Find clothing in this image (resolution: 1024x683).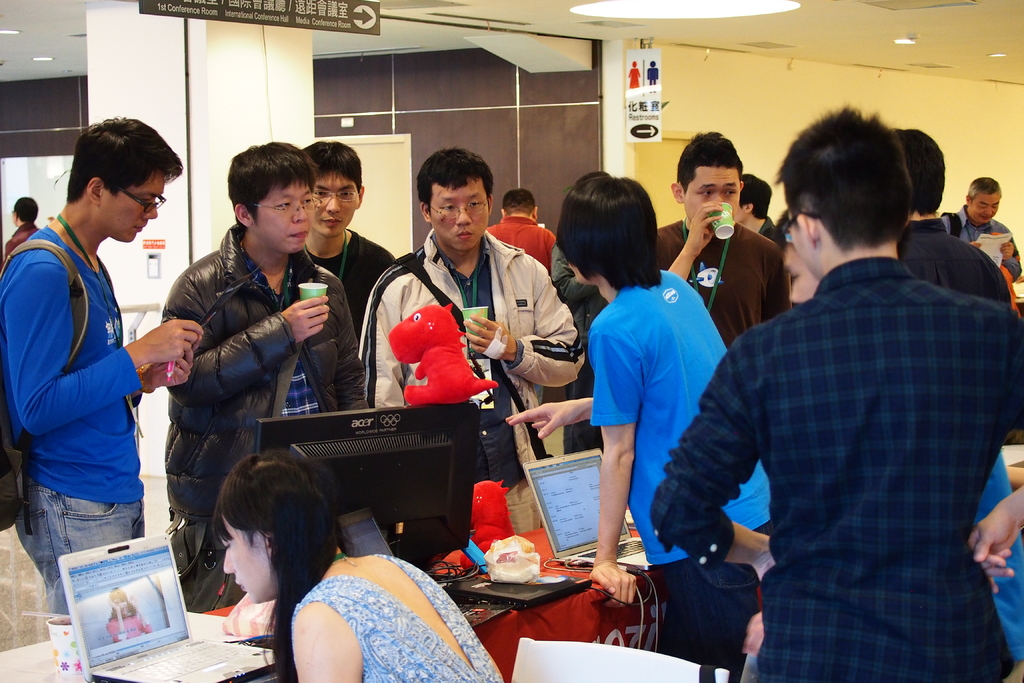
l=977, t=450, r=1023, b=663.
